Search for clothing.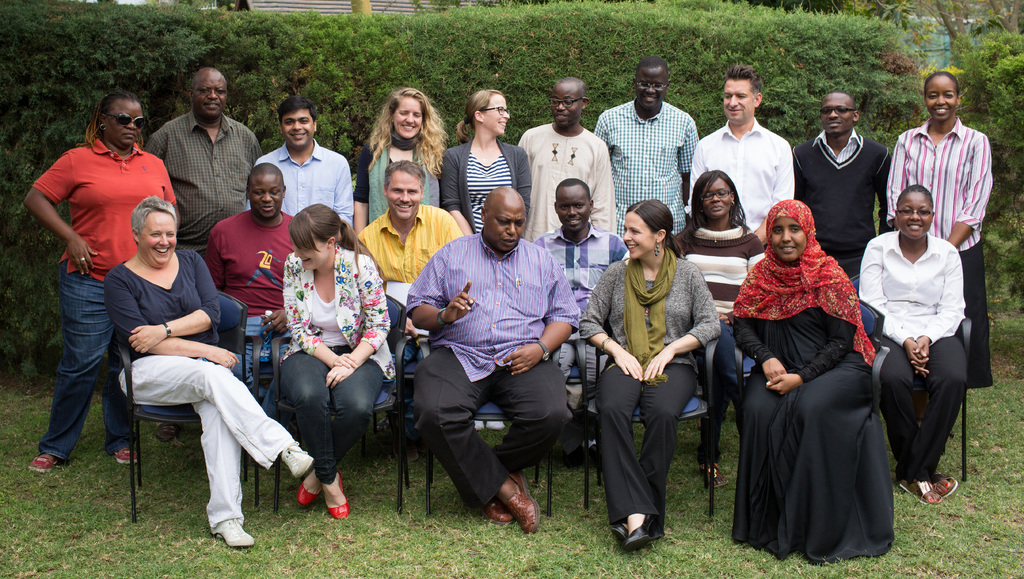
Found at bbox=[594, 99, 699, 245].
